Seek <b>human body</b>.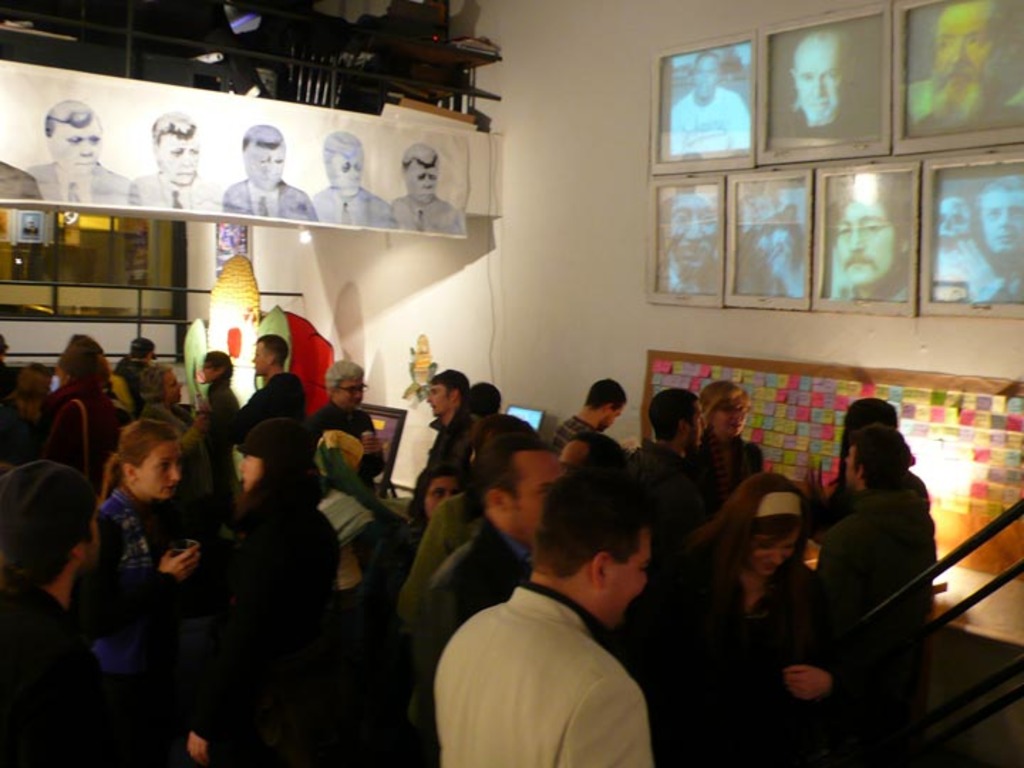
BBox(17, 158, 135, 203).
